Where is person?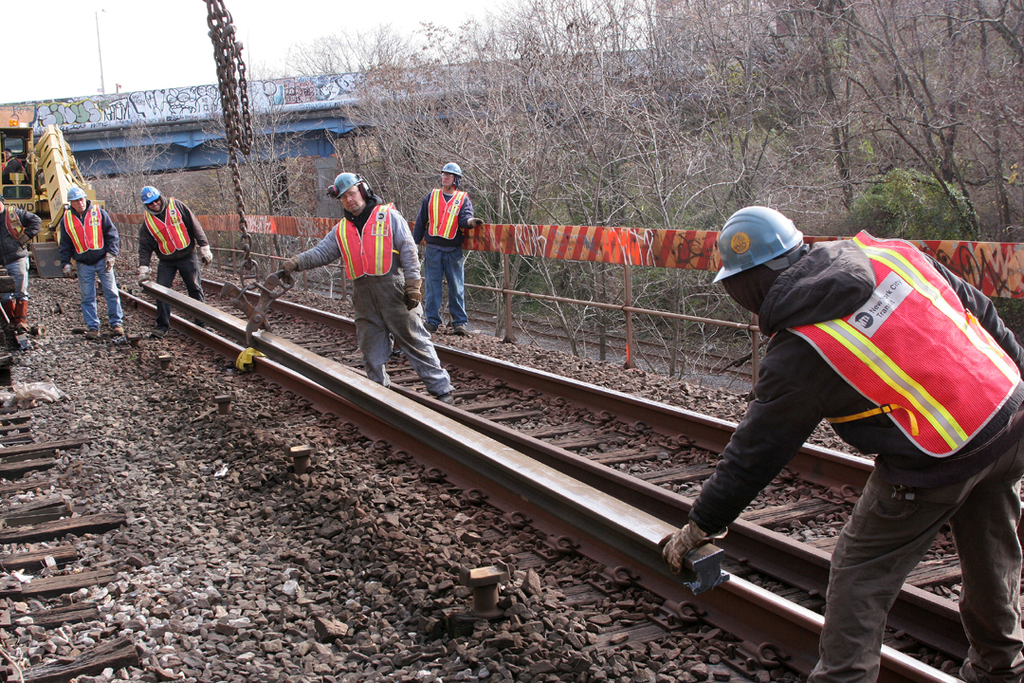
BBox(682, 180, 998, 651).
